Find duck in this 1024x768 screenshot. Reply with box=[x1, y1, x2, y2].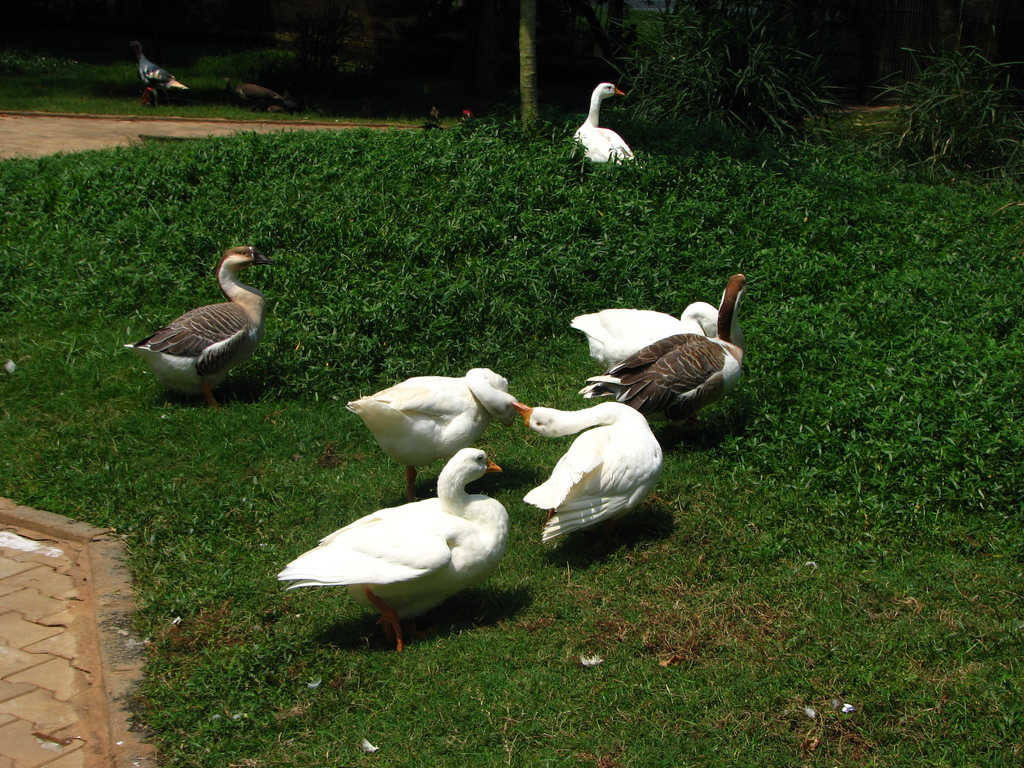
box=[575, 80, 667, 175].
